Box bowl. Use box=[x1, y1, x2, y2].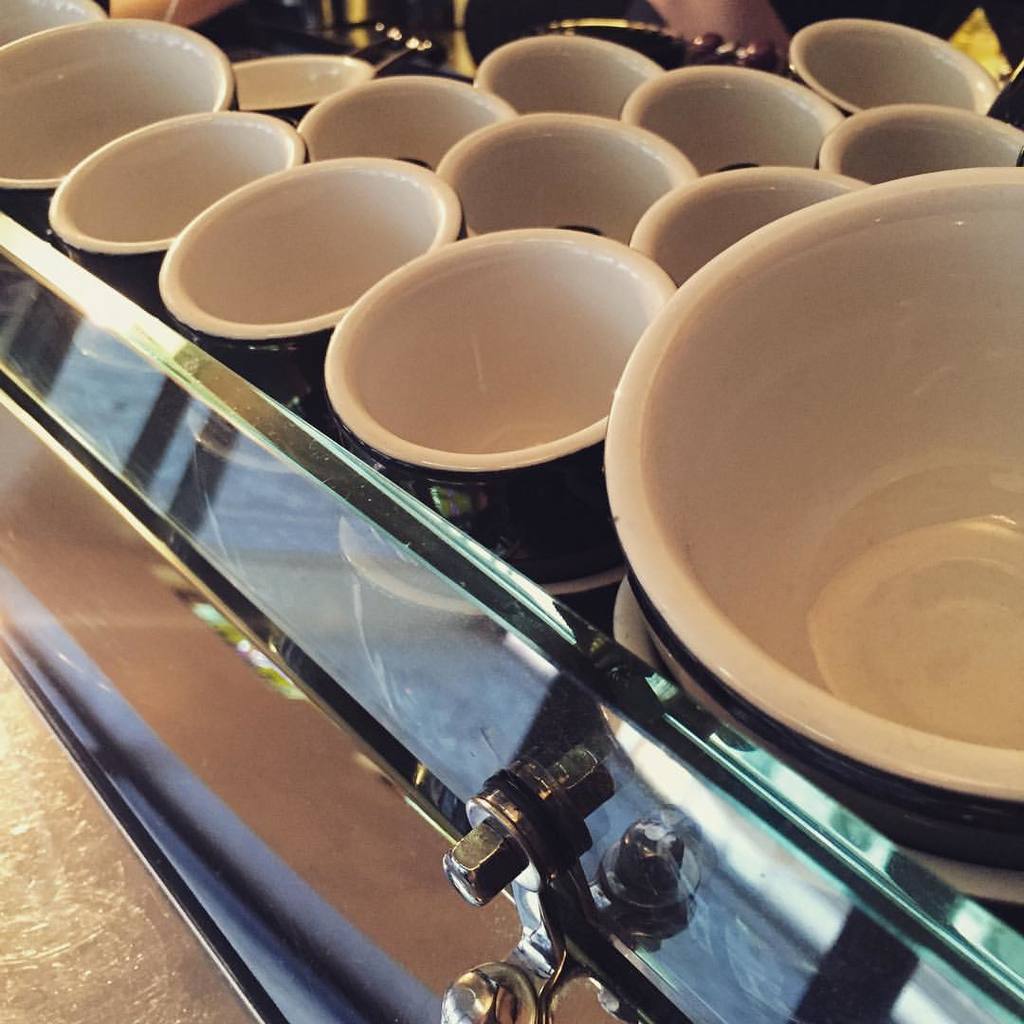
box=[604, 166, 1023, 806].
